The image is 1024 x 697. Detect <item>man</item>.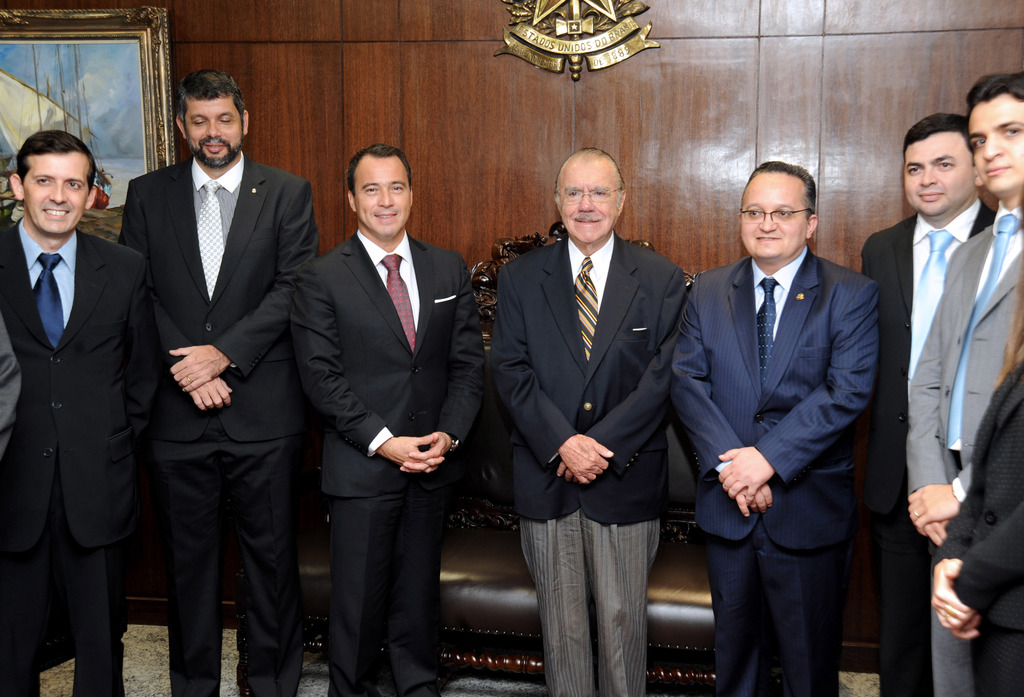
Detection: [x1=909, y1=74, x2=1023, y2=696].
